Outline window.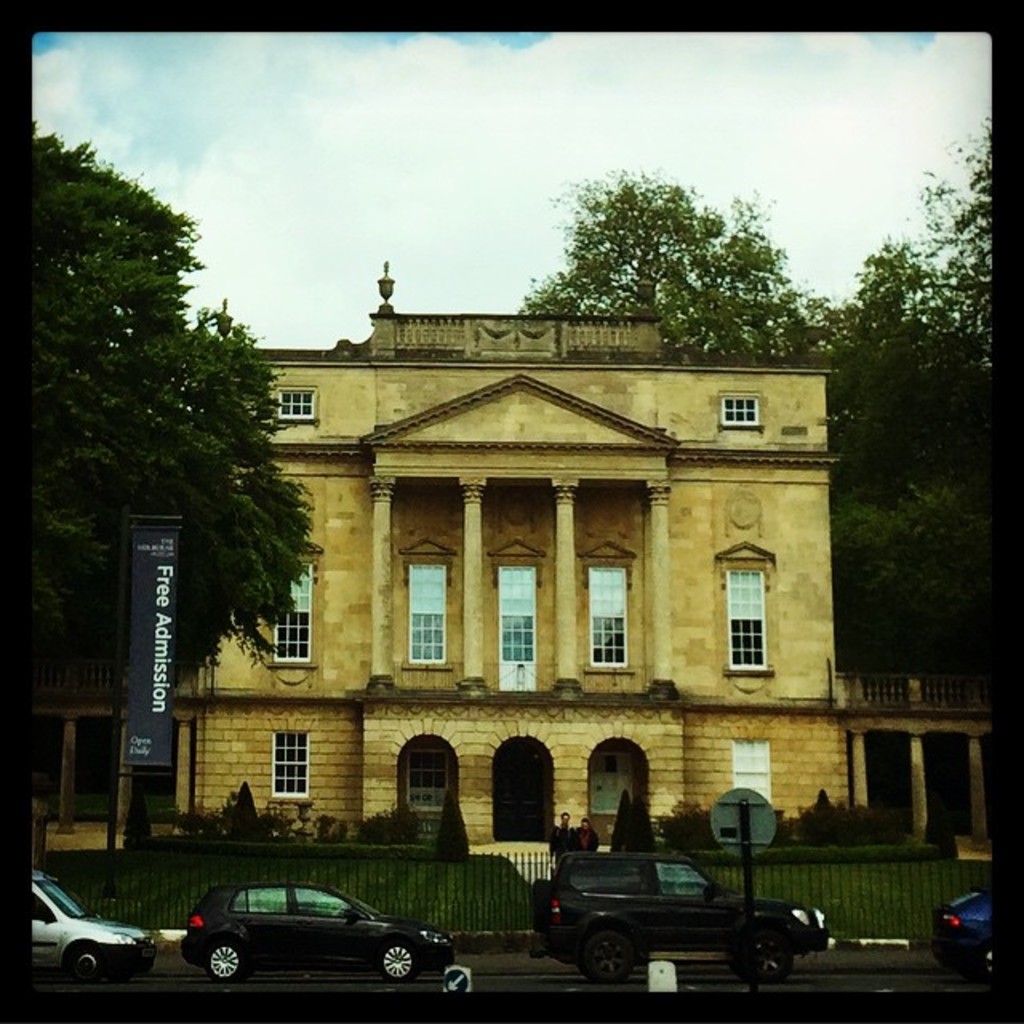
Outline: bbox=[405, 749, 450, 814].
